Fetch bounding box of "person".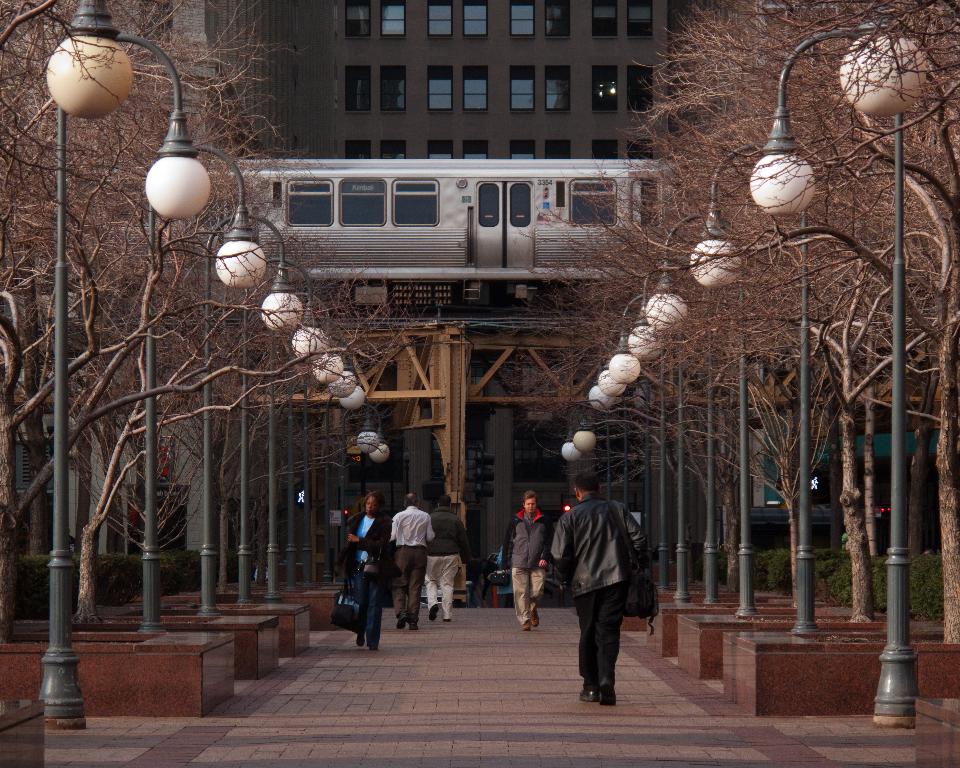
Bbox: (497,484,552,632).
